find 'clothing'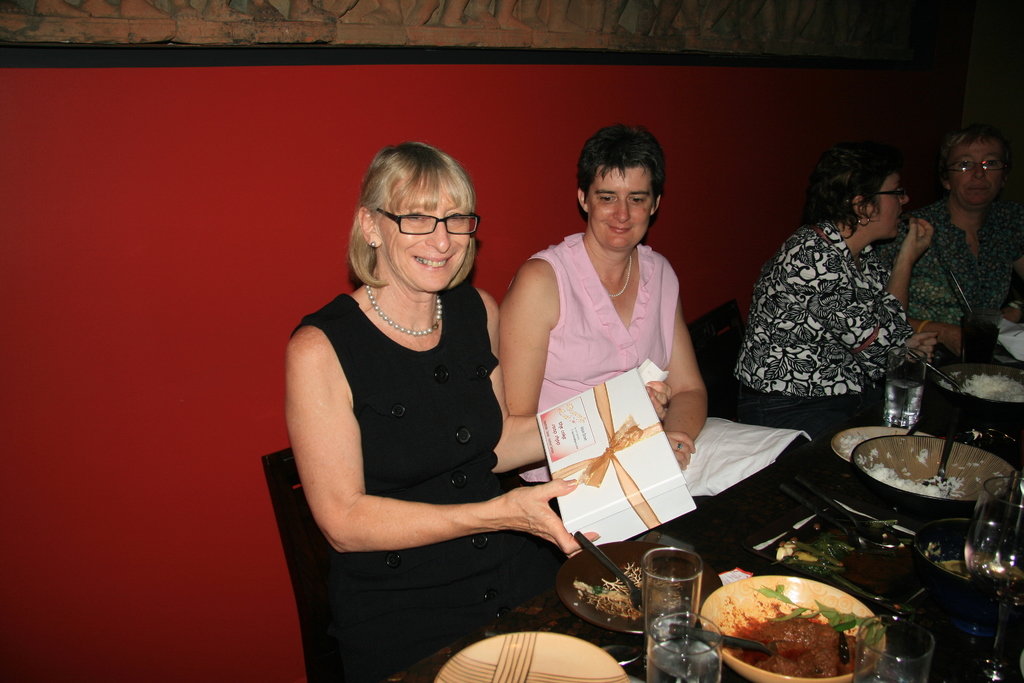
863 185 1023 337
